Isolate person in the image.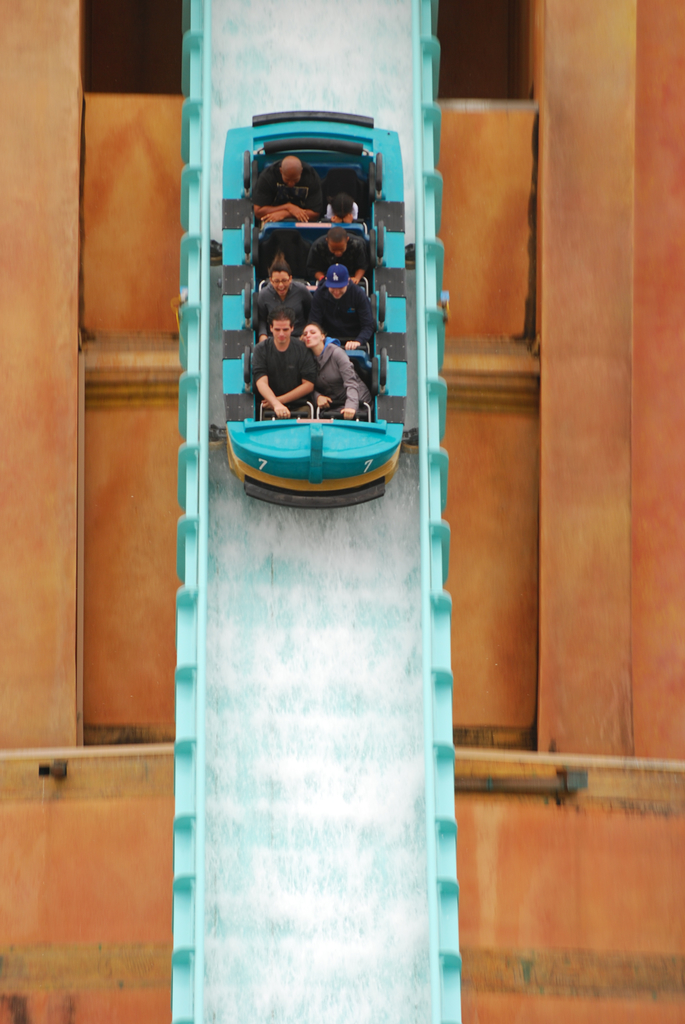
Isolated region: 314,266,375,351.
